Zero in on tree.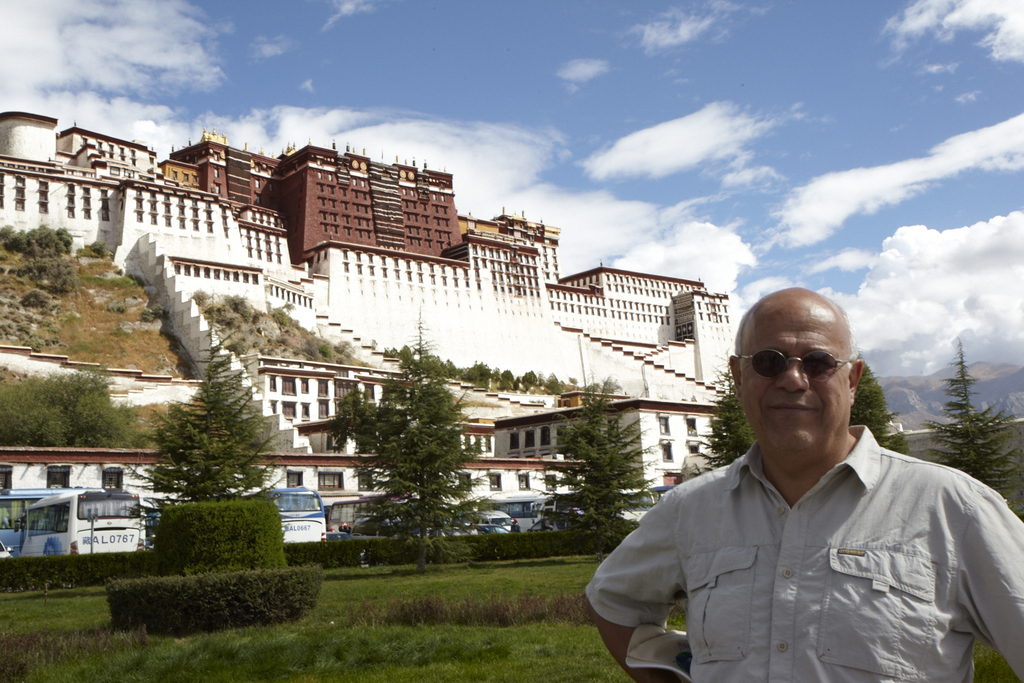
Zeroed in: bbox=[311, 335, 477, 570].
